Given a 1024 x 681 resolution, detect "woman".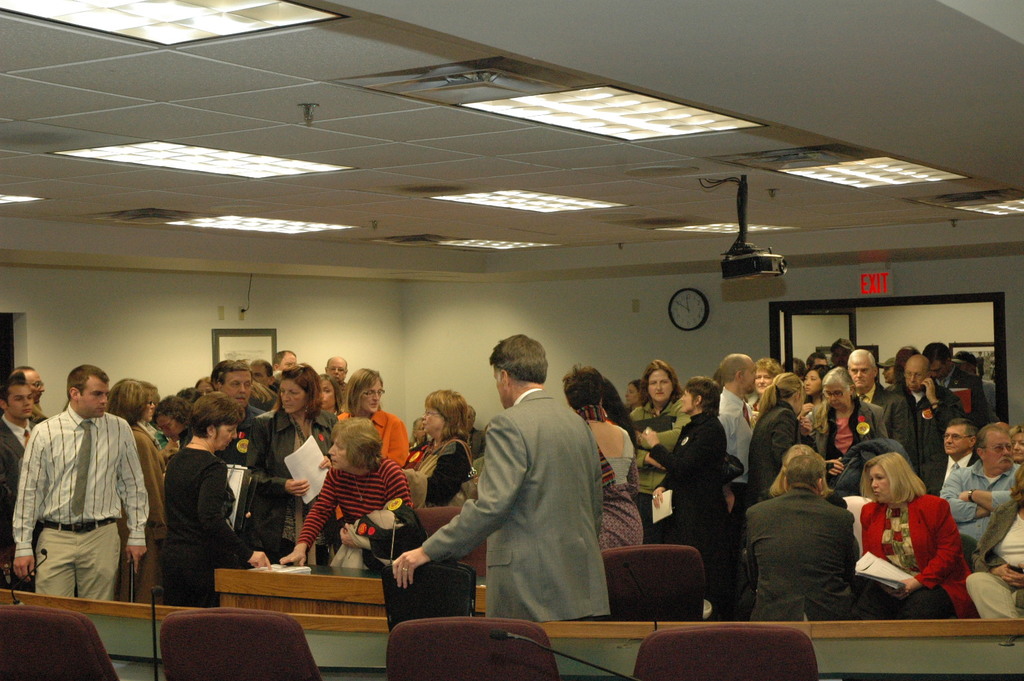
select_region(640, 375, 741, 620).
